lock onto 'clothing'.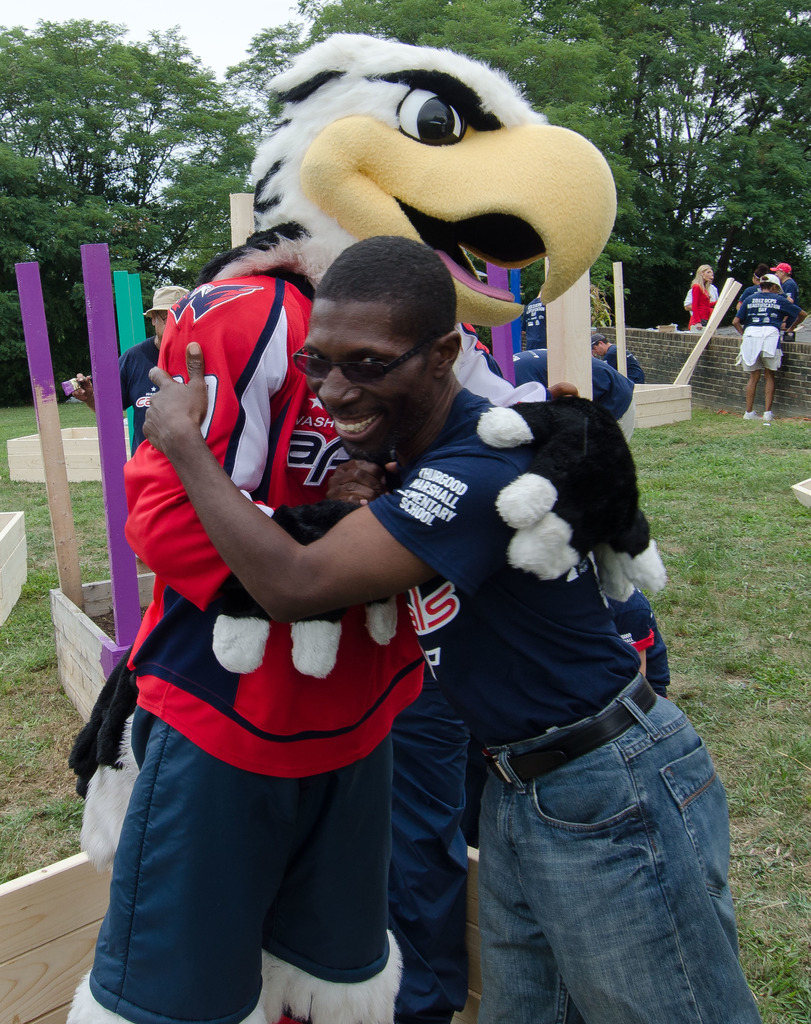
Locked: box(365, 374, 766, 1023).
